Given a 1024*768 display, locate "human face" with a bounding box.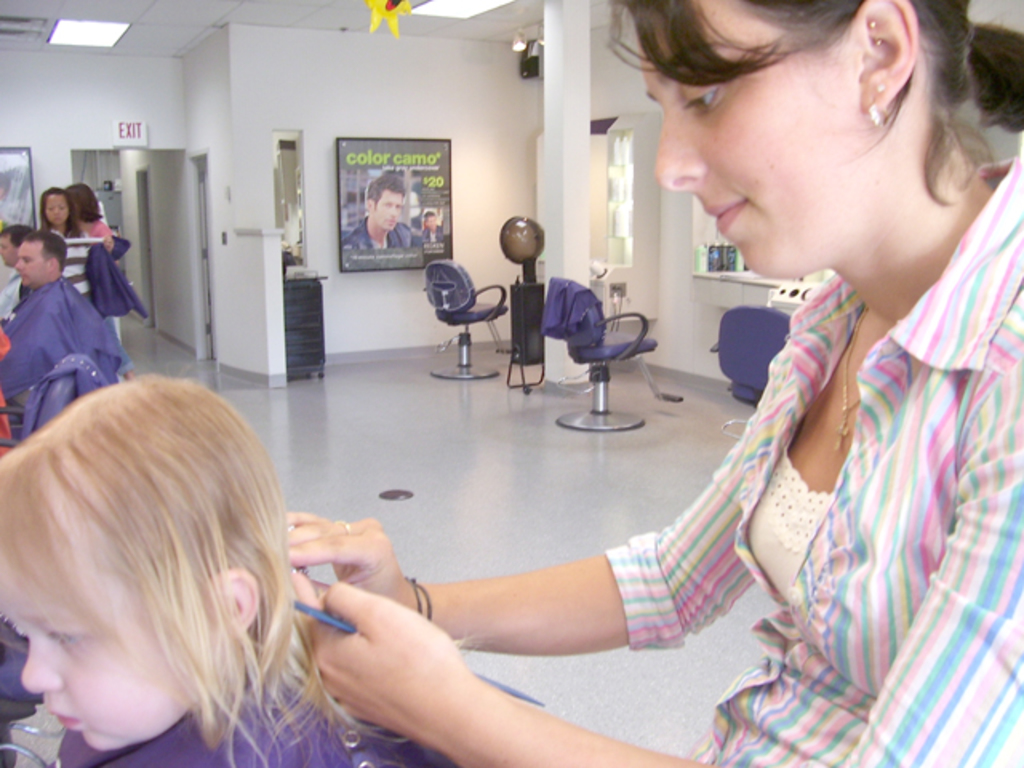
Located: x1=650, y1=0, x2=872, y2=280.
